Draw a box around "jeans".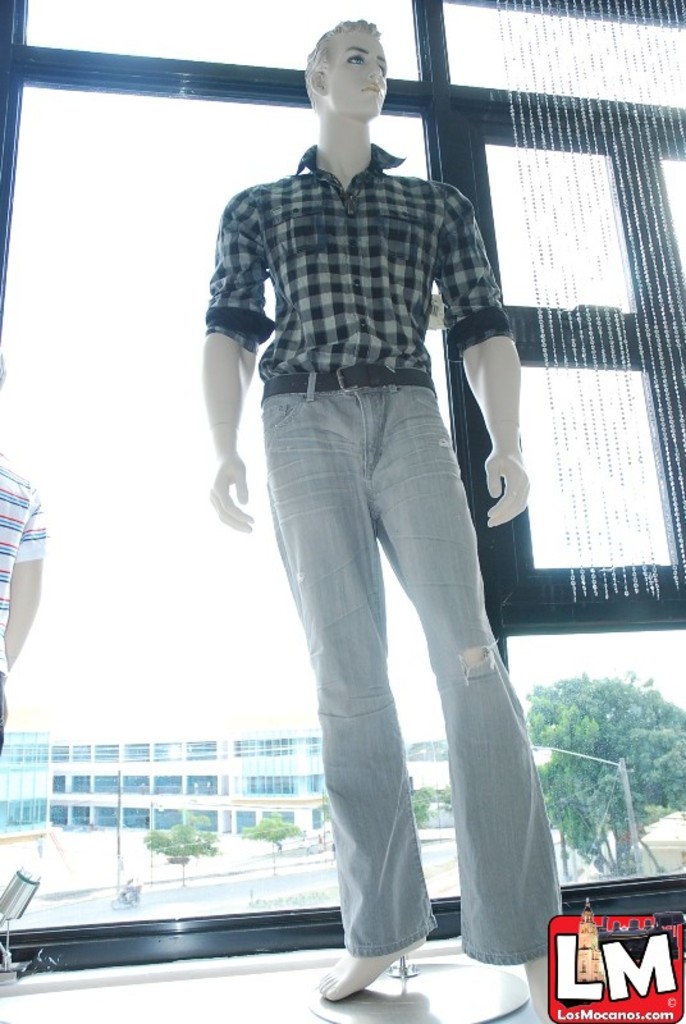
pyautogui.locateOnScreen(225, 332, 558, 996).
